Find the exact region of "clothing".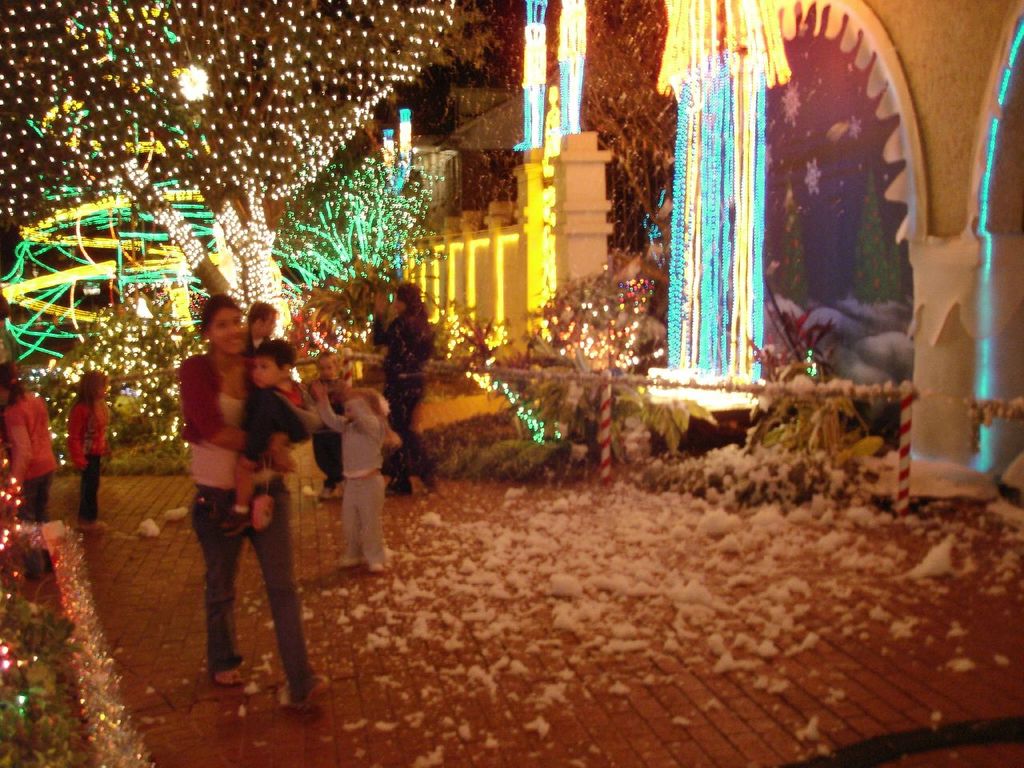
Exact region: [170,314,301,660].
